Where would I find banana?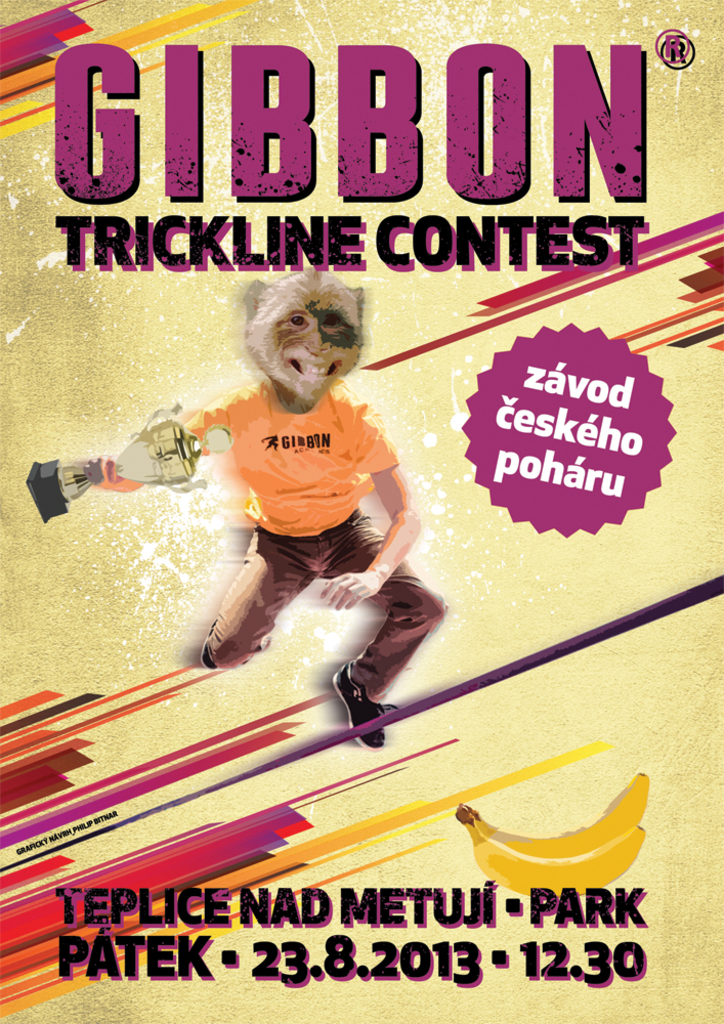
At {"left": 462, "top": 772, "right": 648, "bottom": 860}.
